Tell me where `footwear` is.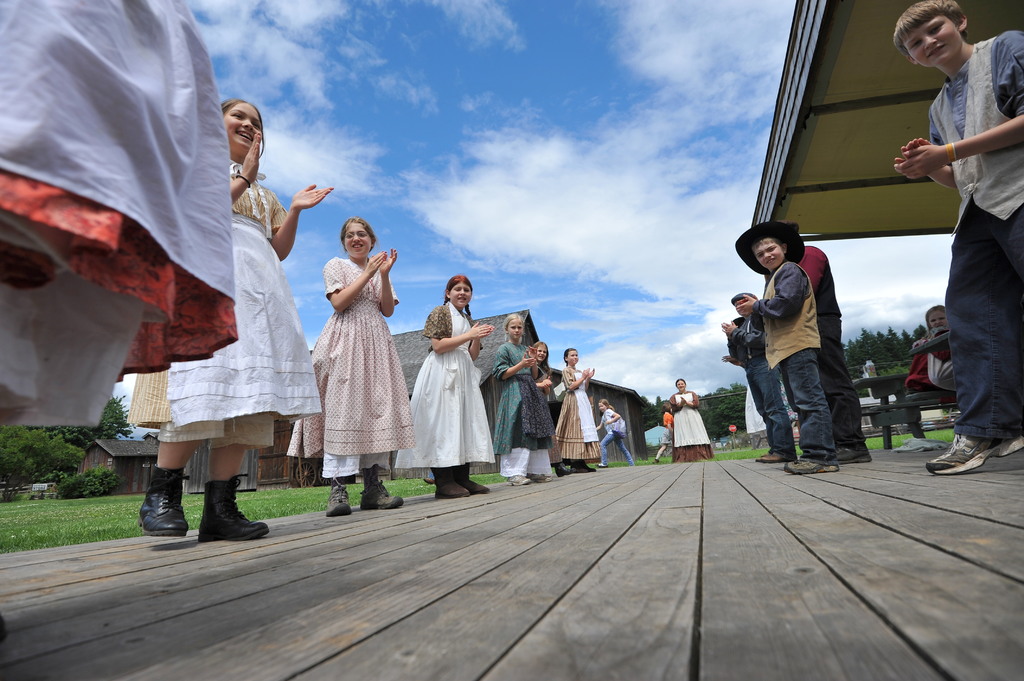
`footwear` is at bbox=[436, 477, 470, 498].
